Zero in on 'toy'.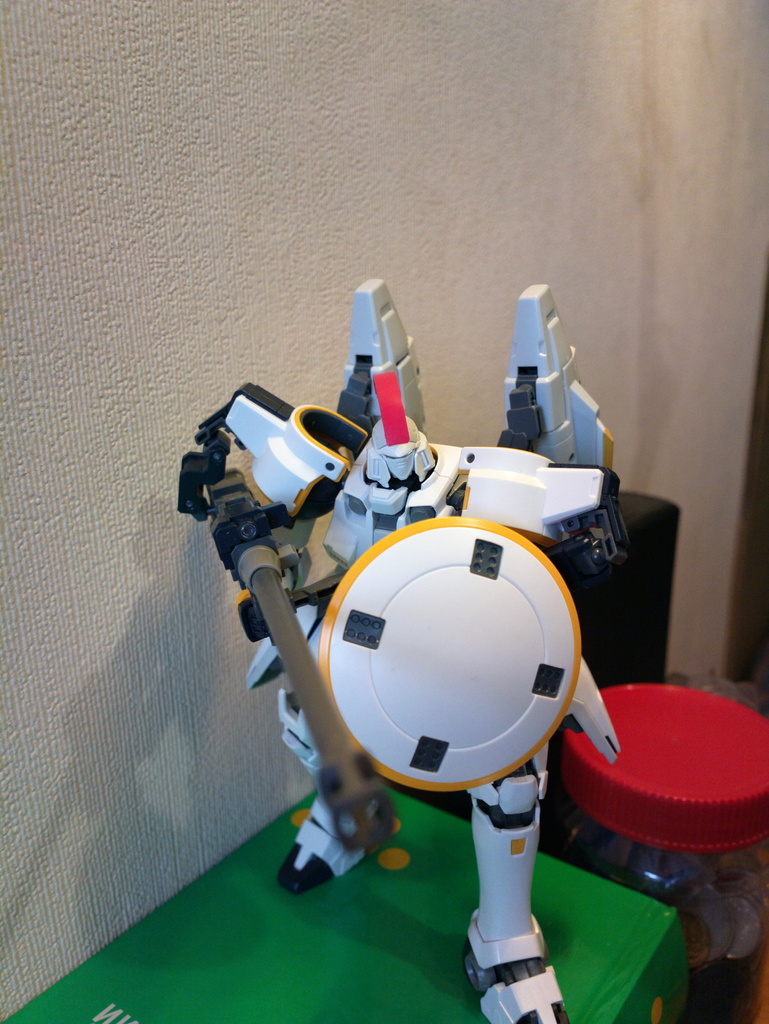
Zeroed in: locate(175, 278, 625, 1023).
